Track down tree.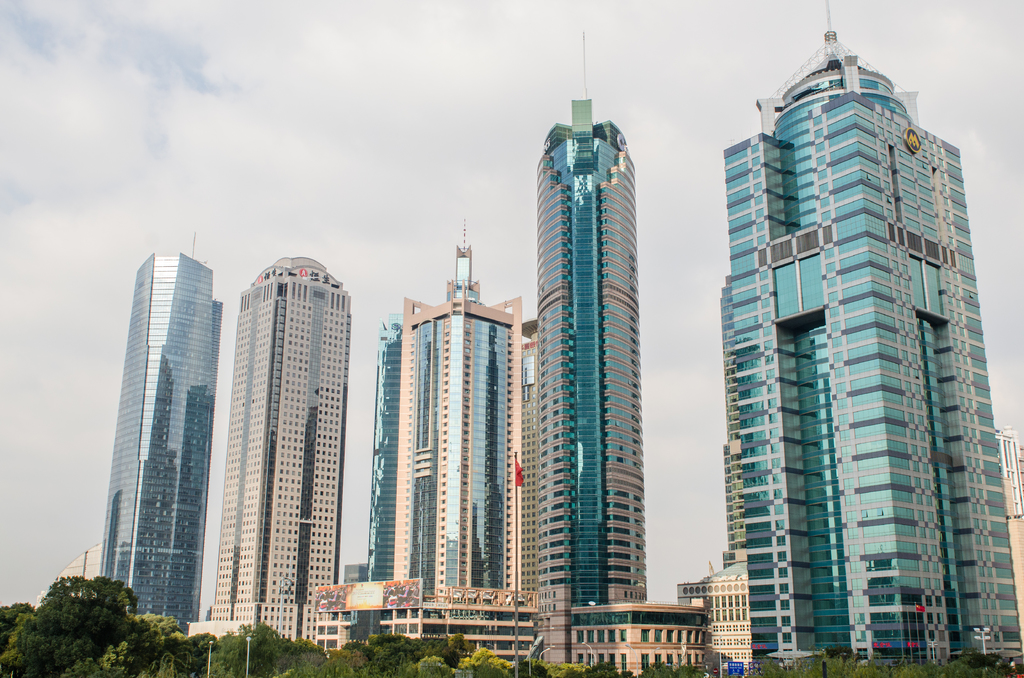
Tracked to (19,553,140,677).
